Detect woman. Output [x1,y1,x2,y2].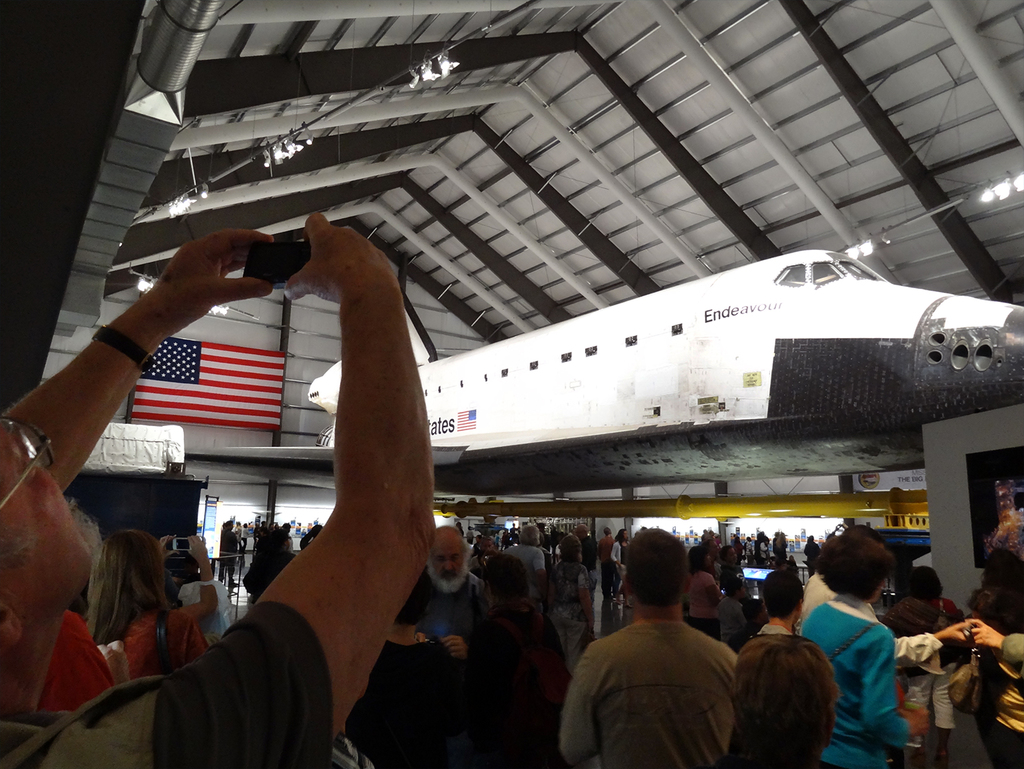
[797,535,929,768].
